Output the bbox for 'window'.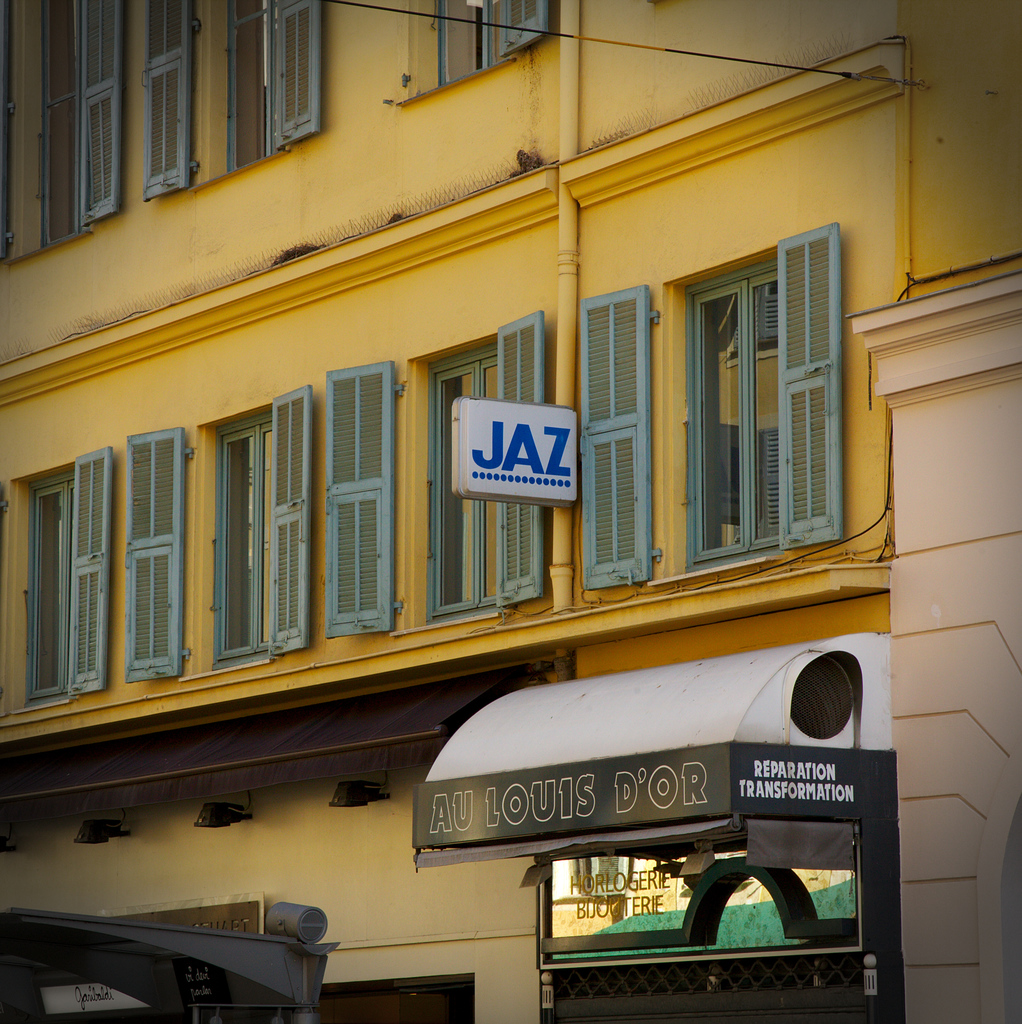
327,309,549,641.
